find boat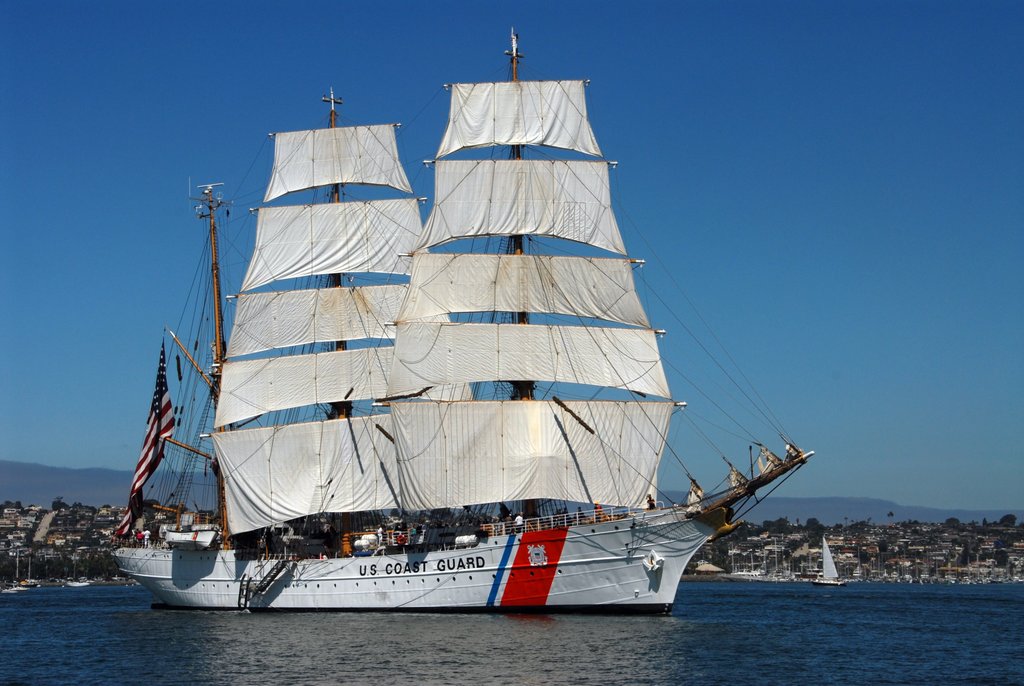
box=[111, 42, 842, 640]
